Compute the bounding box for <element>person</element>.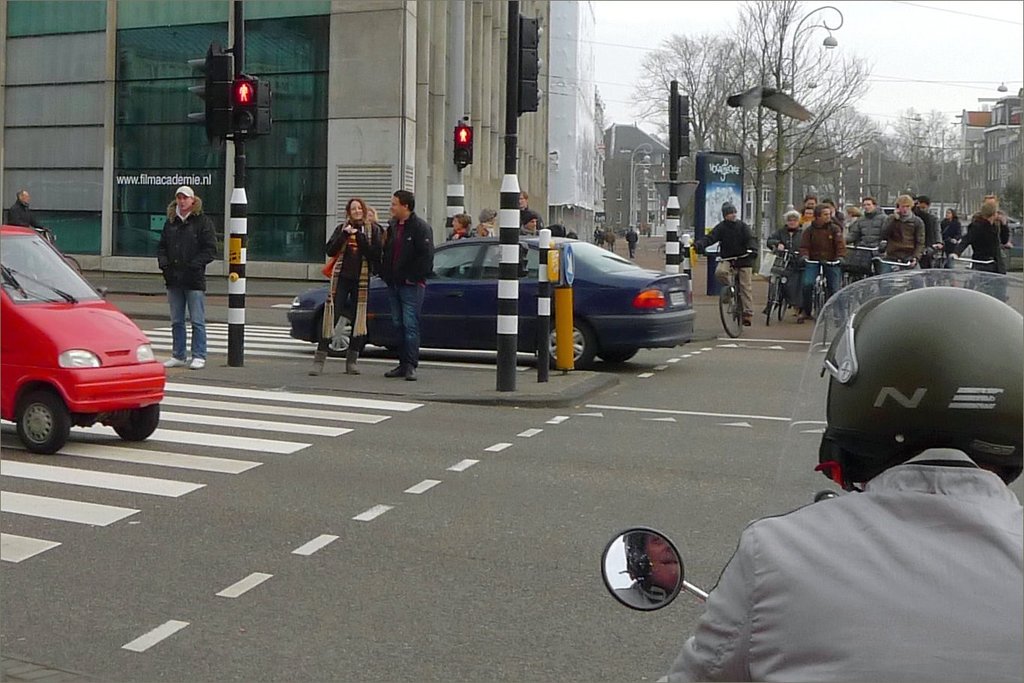
571 234 576 237.
